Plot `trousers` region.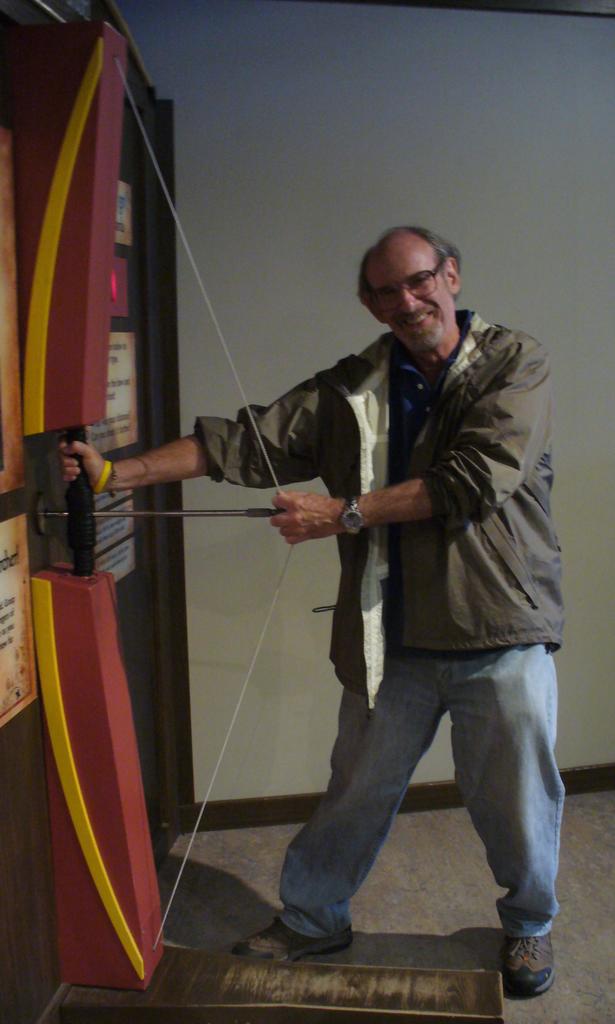
Plotted at box=[280, 636, 565, 936].
